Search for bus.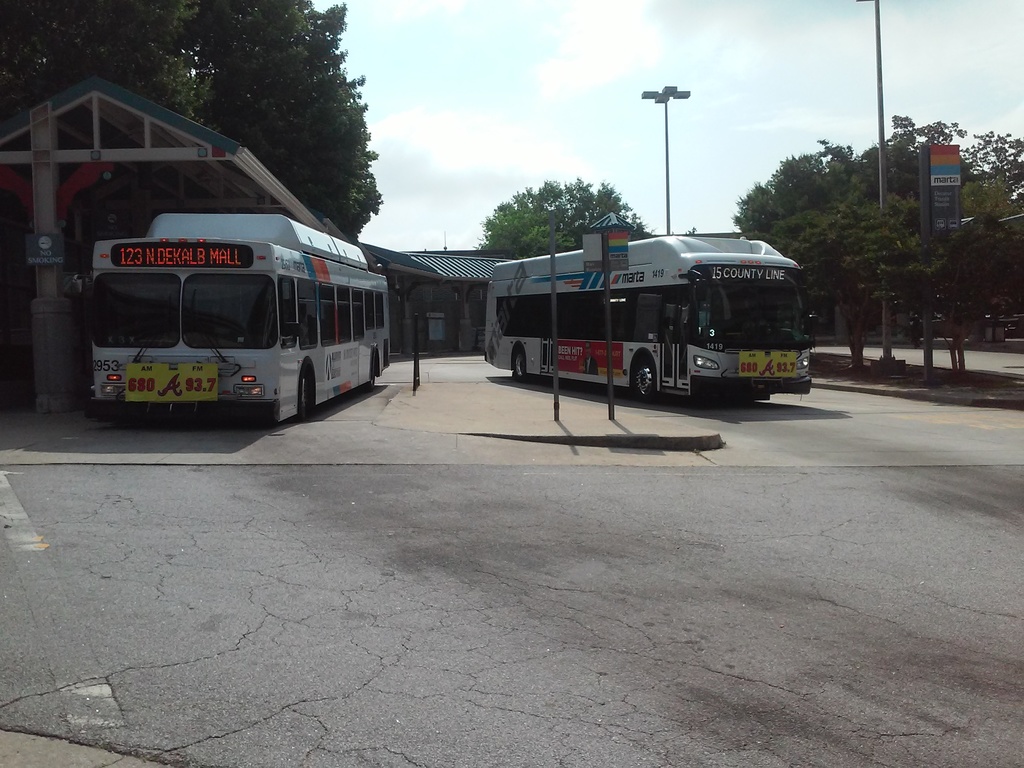
Found at bbox=(483, 232, 814, 402).
